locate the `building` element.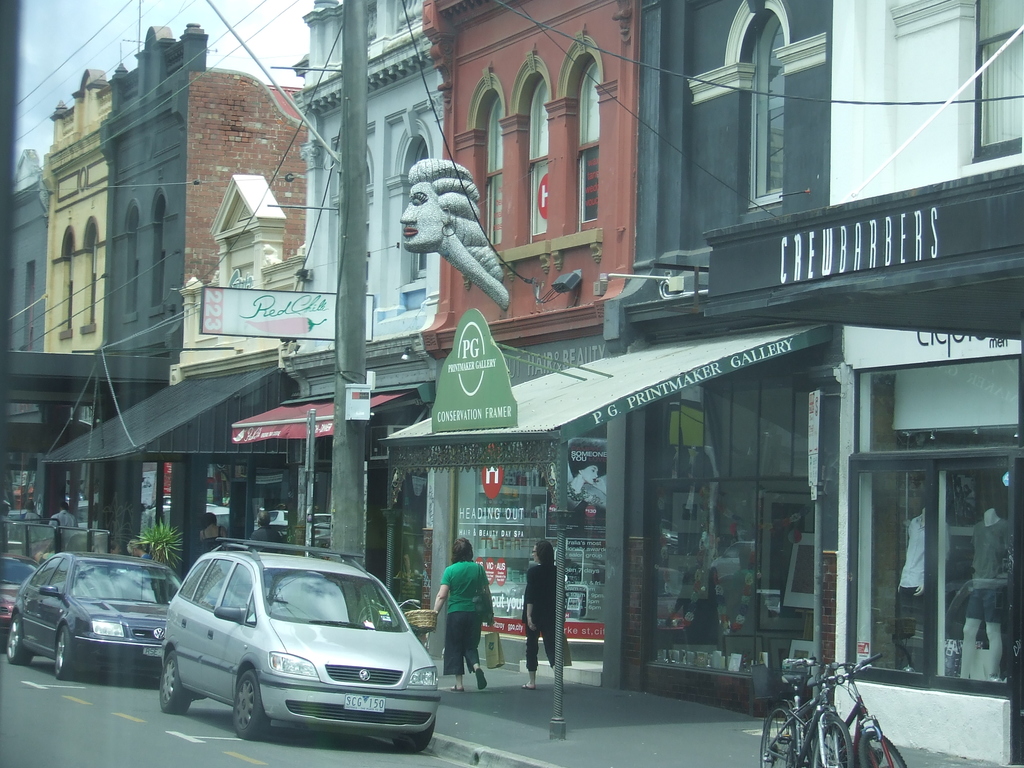
Element bbox: bbox=[4, 20, 202, 375].
